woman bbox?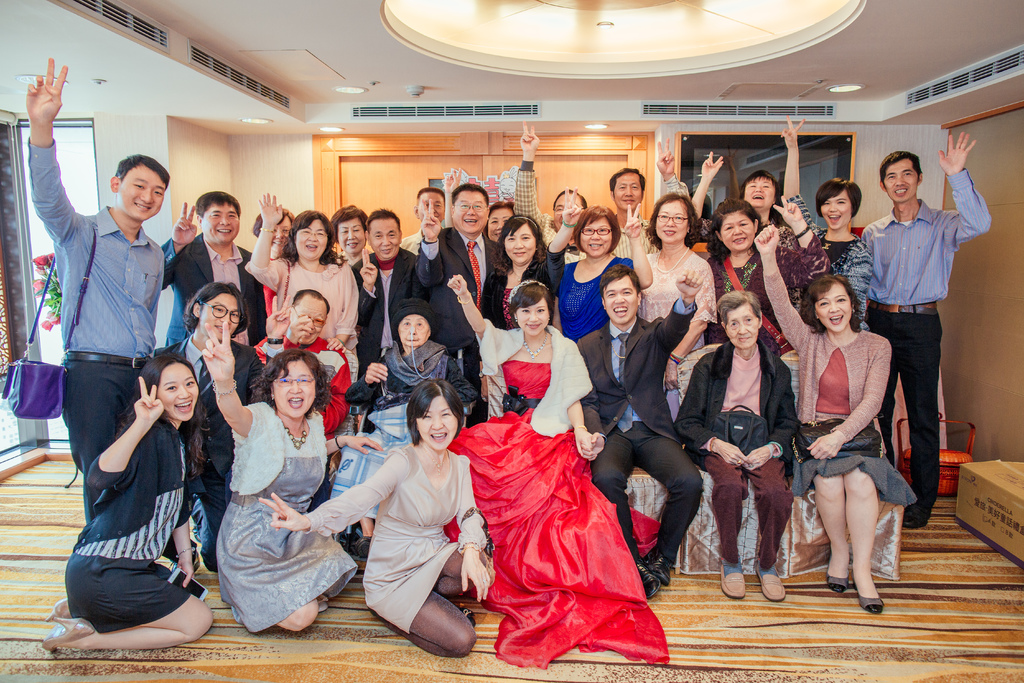
732 115 804 265
